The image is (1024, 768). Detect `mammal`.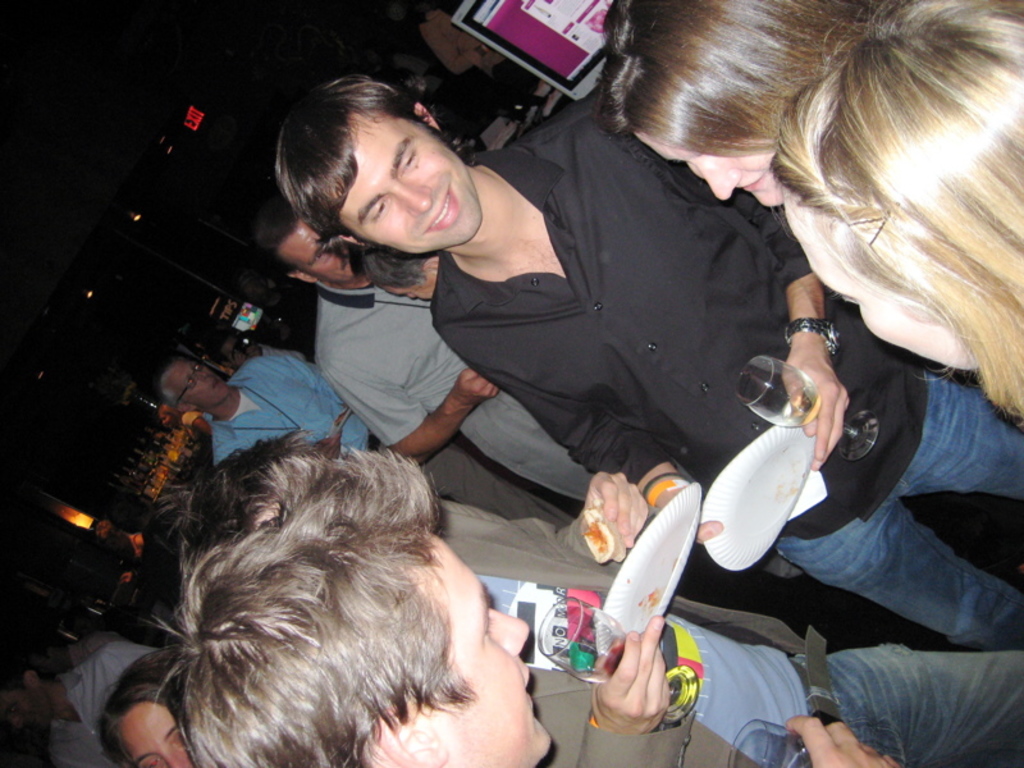
Detection: (259,215,815,581).
